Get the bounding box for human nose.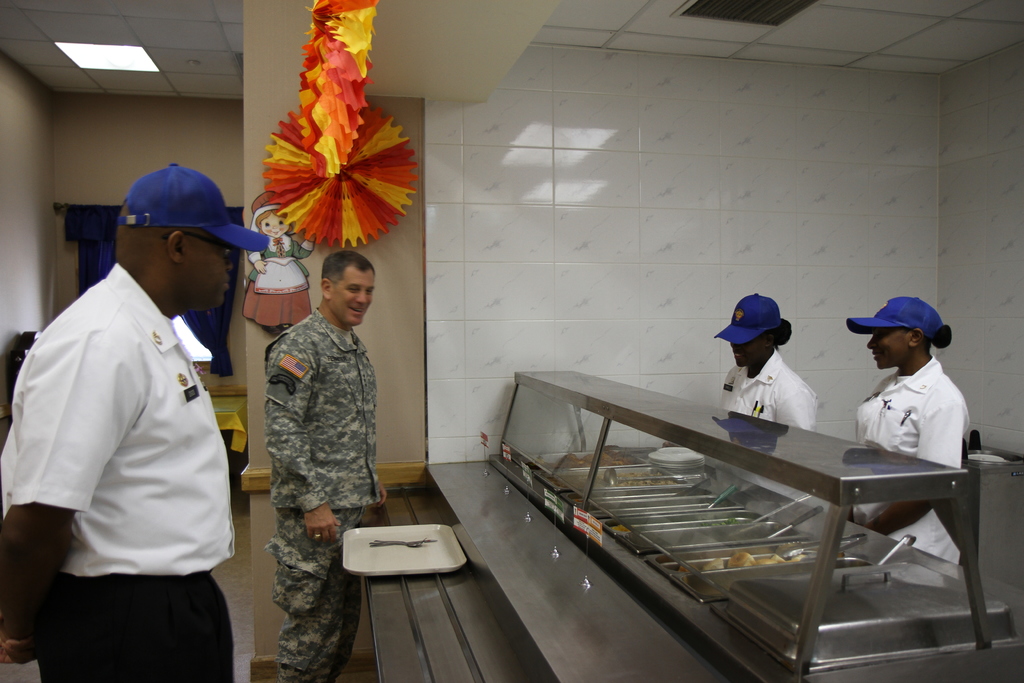
[x1=732, y1=342, x2=740, y2=350].
